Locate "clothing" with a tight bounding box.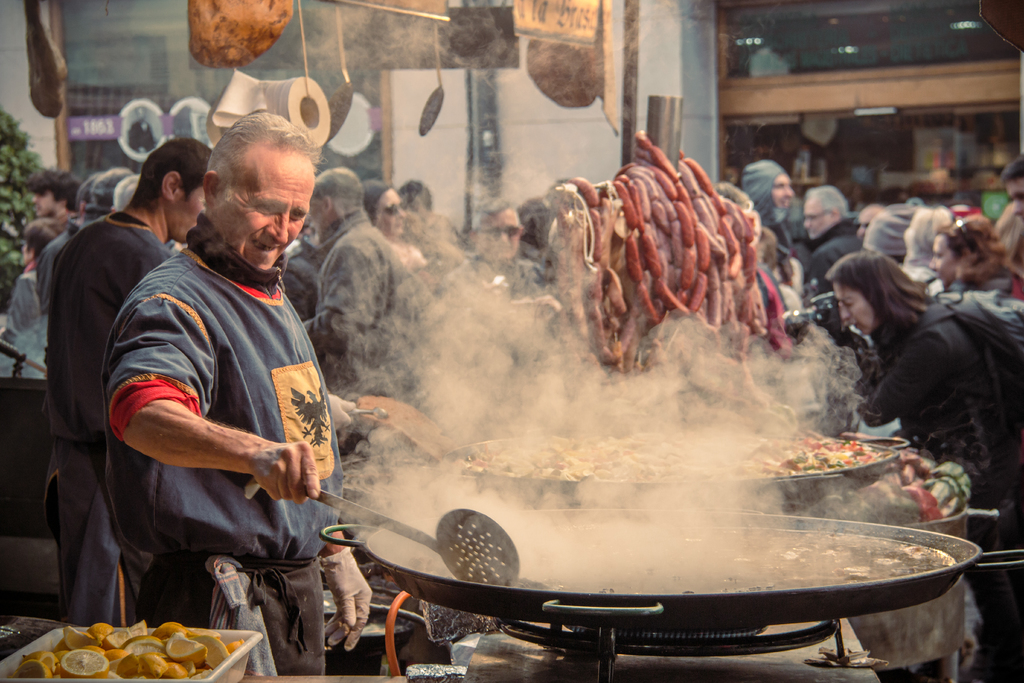
[278,238,321,329].
